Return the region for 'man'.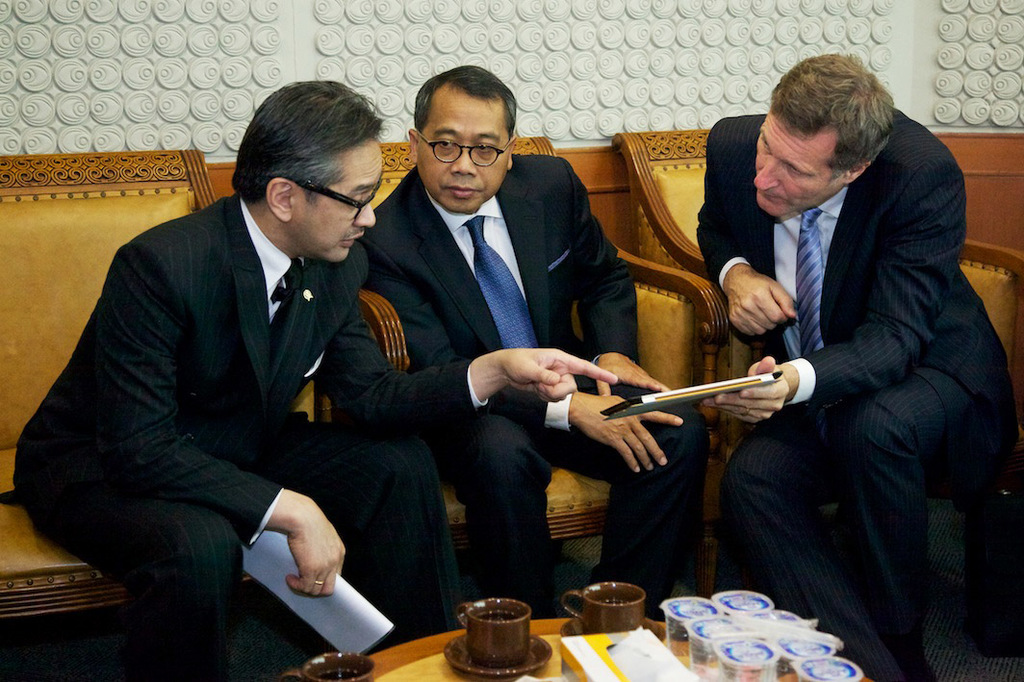
350/63/714/619.
